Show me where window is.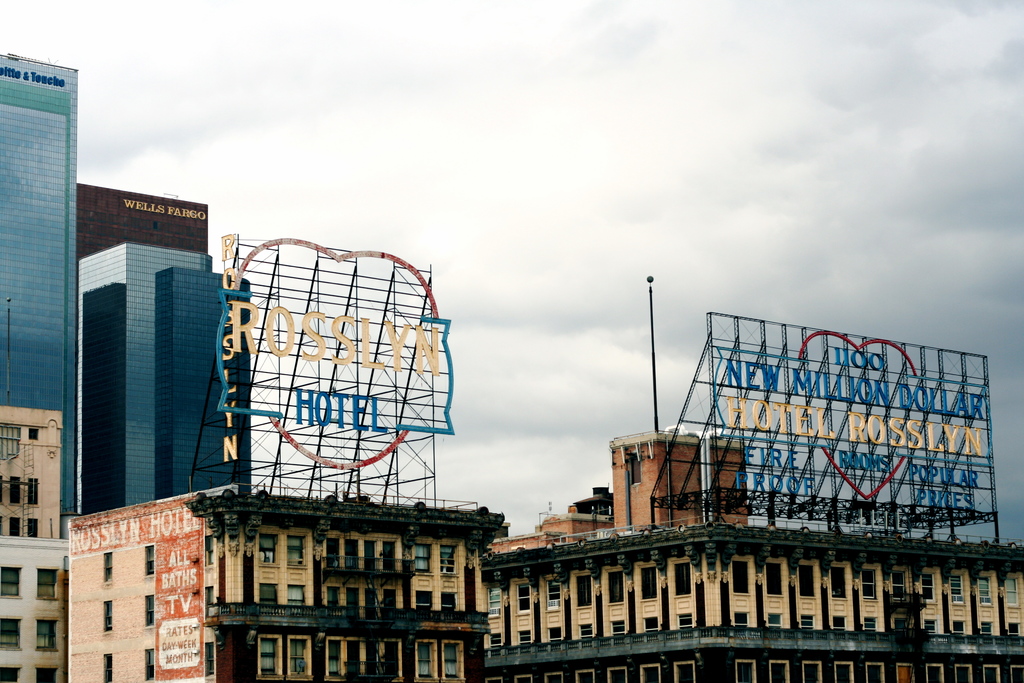
window is at x1=104, y1=655, x2=115, y2=681.
